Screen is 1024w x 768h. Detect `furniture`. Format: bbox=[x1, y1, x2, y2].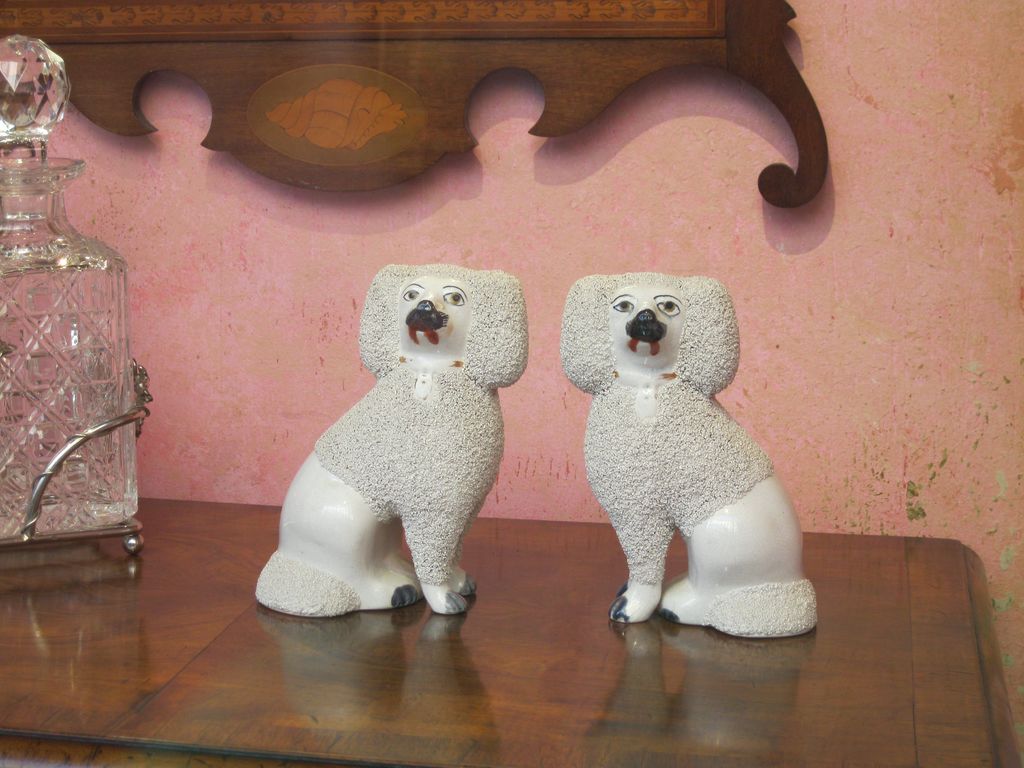
bbox=[0, 498, 1023, 767].
